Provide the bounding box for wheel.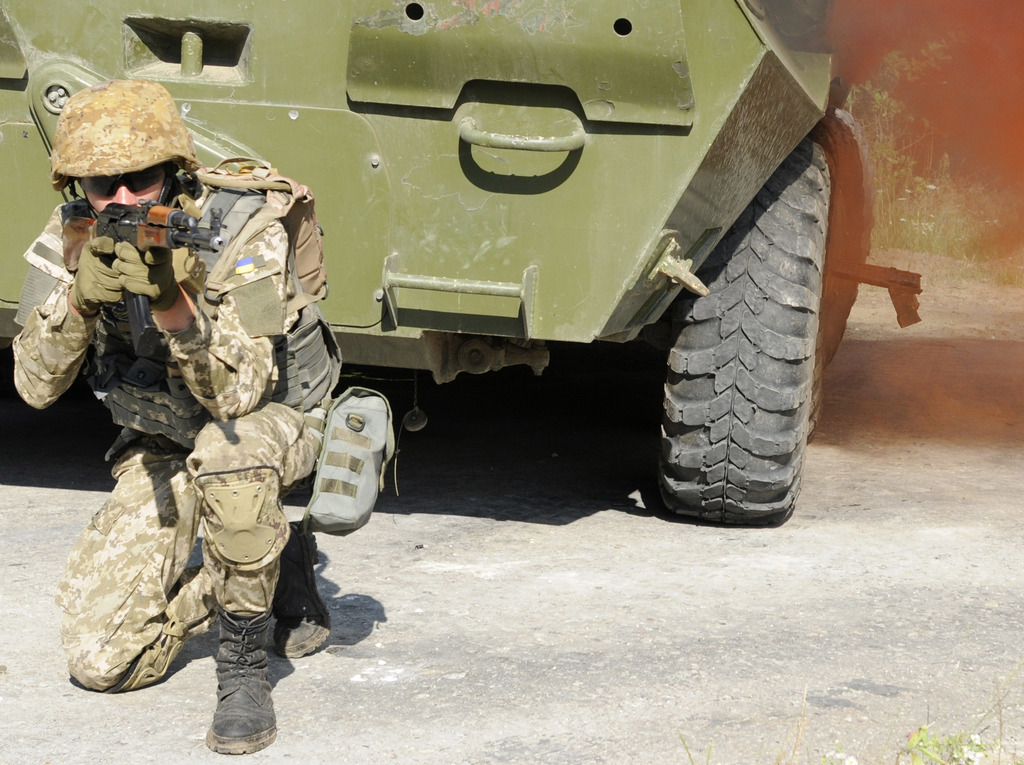
<bbox>813, 108, 875, 366</bbox>.
